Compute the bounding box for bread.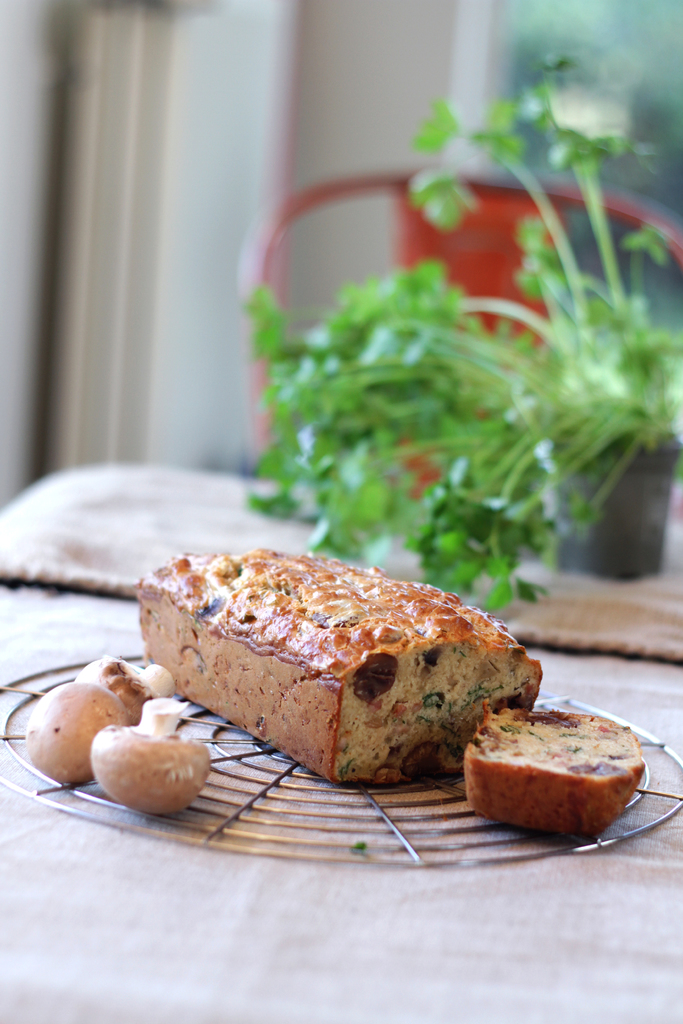
select_region(451, 702, 646, 847).
